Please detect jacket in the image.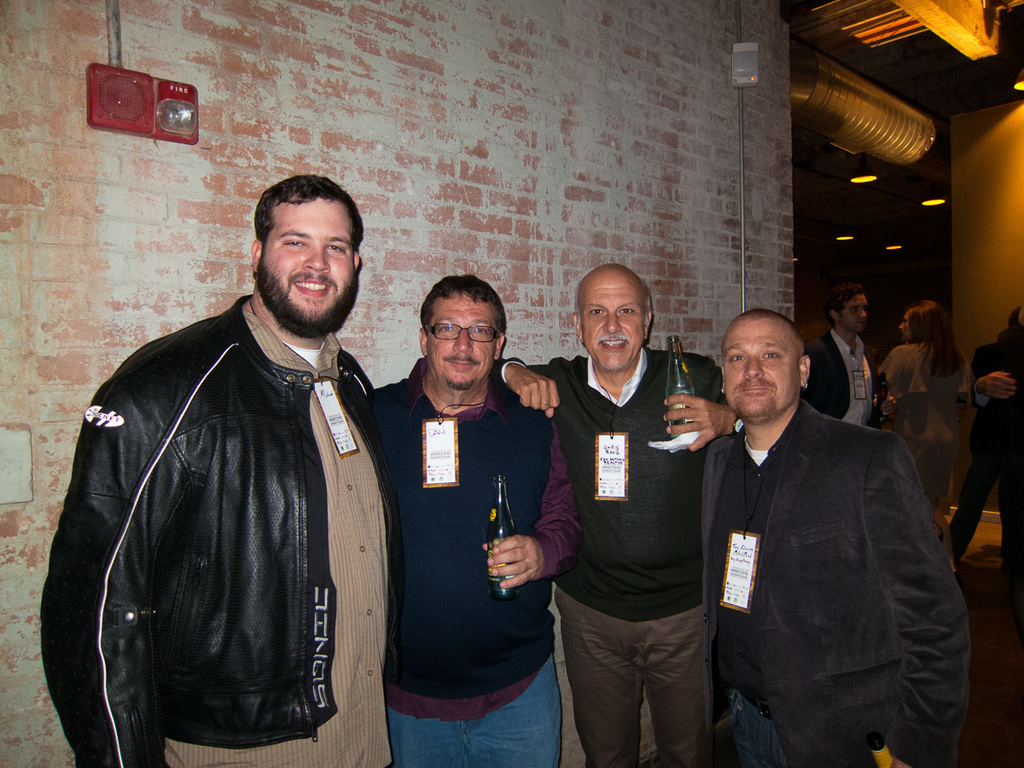
[x1=51, y1=237, x2=375, y2=750].
